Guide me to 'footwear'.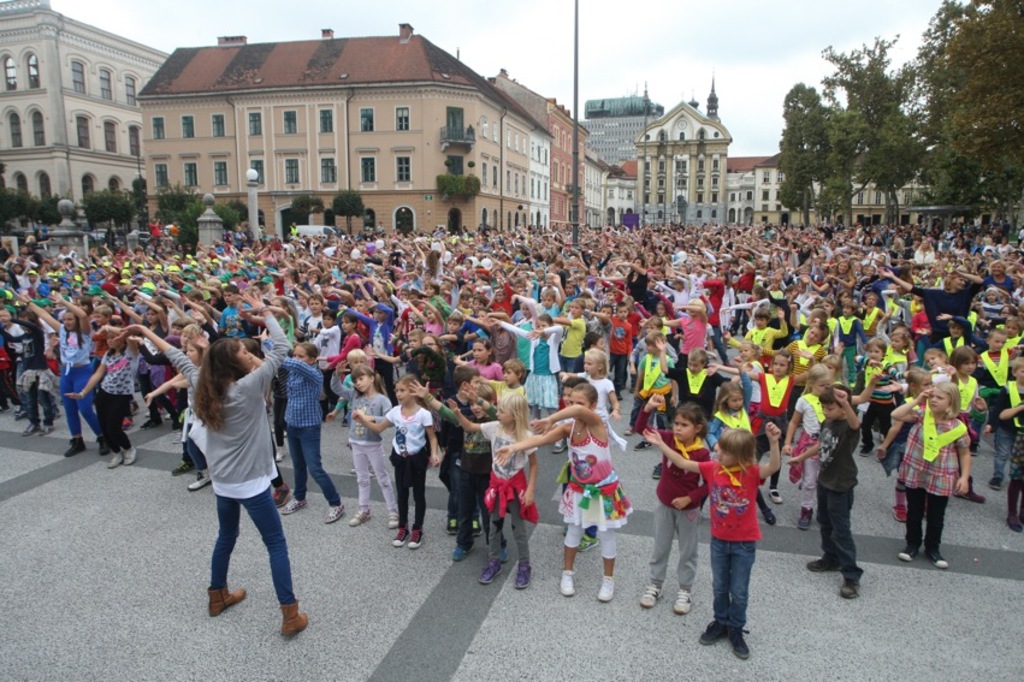
Guidance: {"left": 795, "top": 504, "right": 812, "bottom": 532}.
